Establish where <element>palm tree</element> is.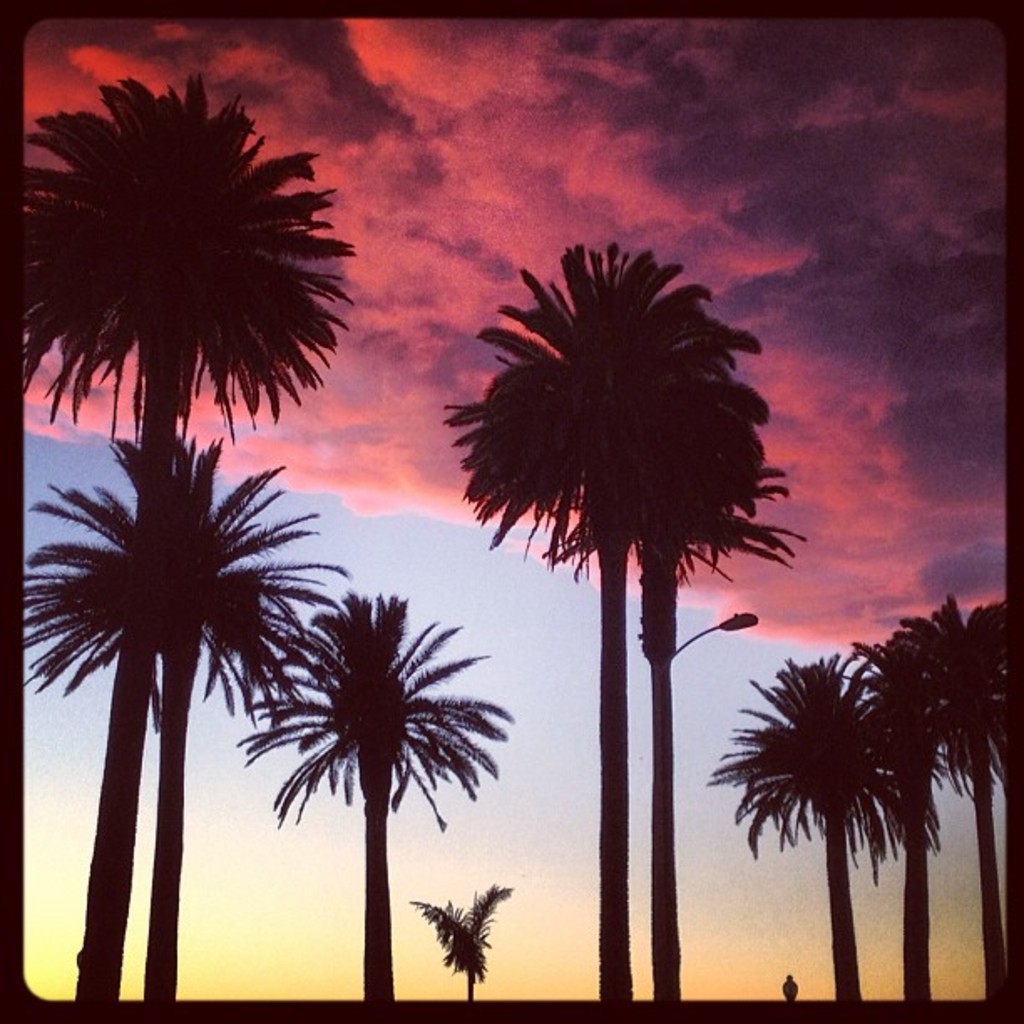
Established at 550:458:810:997.
